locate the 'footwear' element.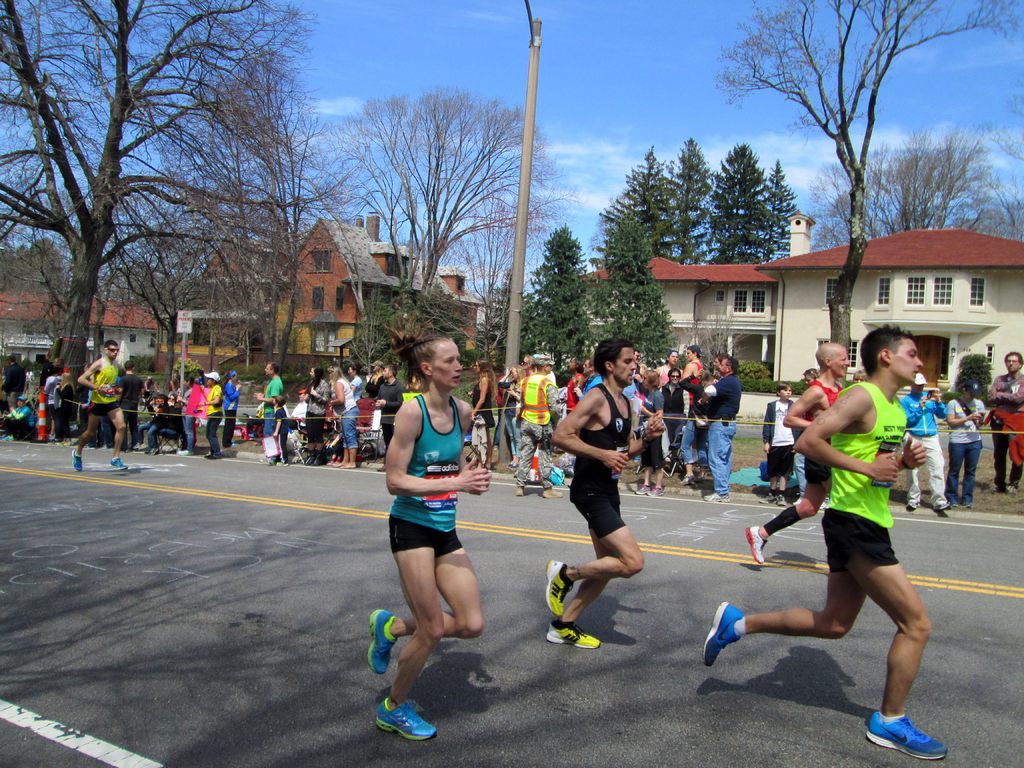
Element bbox: (934, 488, 952, 512).
